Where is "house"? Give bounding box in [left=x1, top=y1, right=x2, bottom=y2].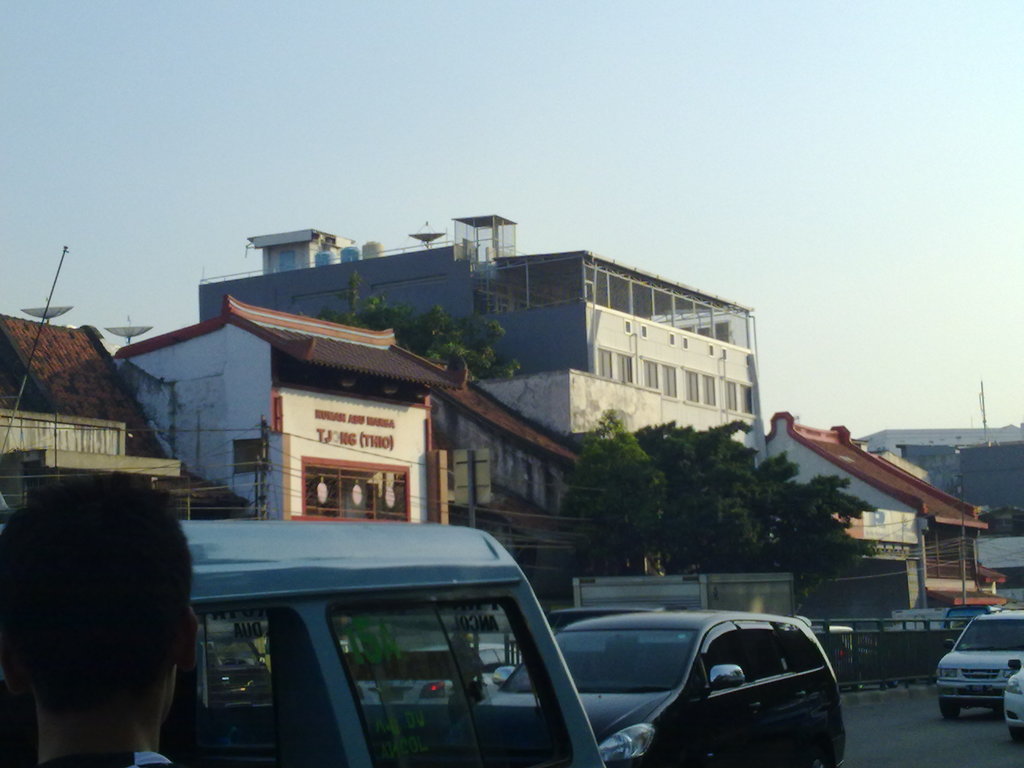
[left=765, top=407, right=1011, bottom=609].
